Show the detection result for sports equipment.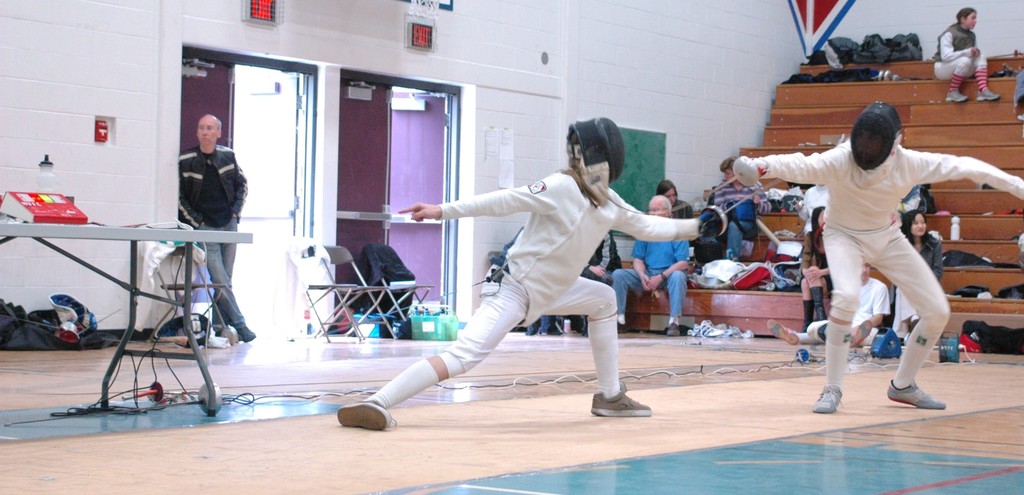
(701,178,794,234).
